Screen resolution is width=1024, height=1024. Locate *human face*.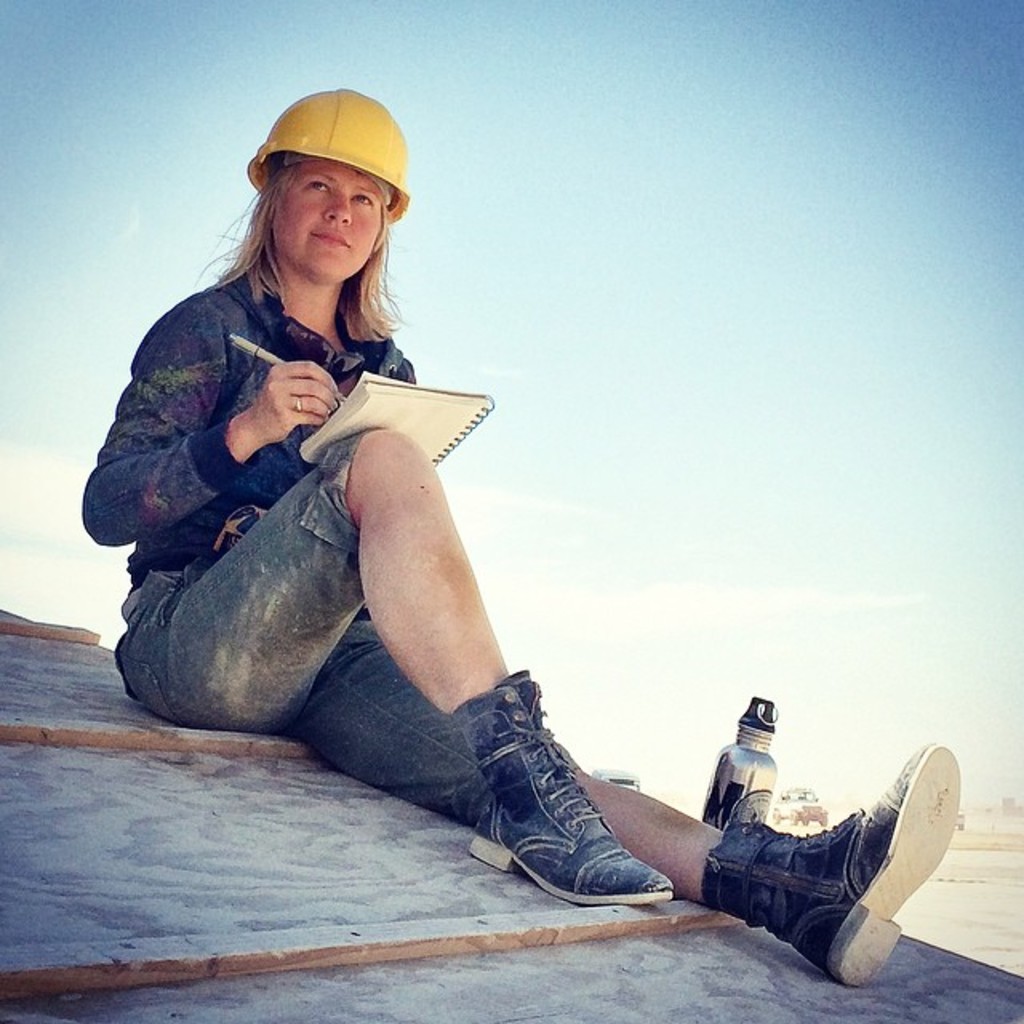
locate(251, 170, 381, 278).
